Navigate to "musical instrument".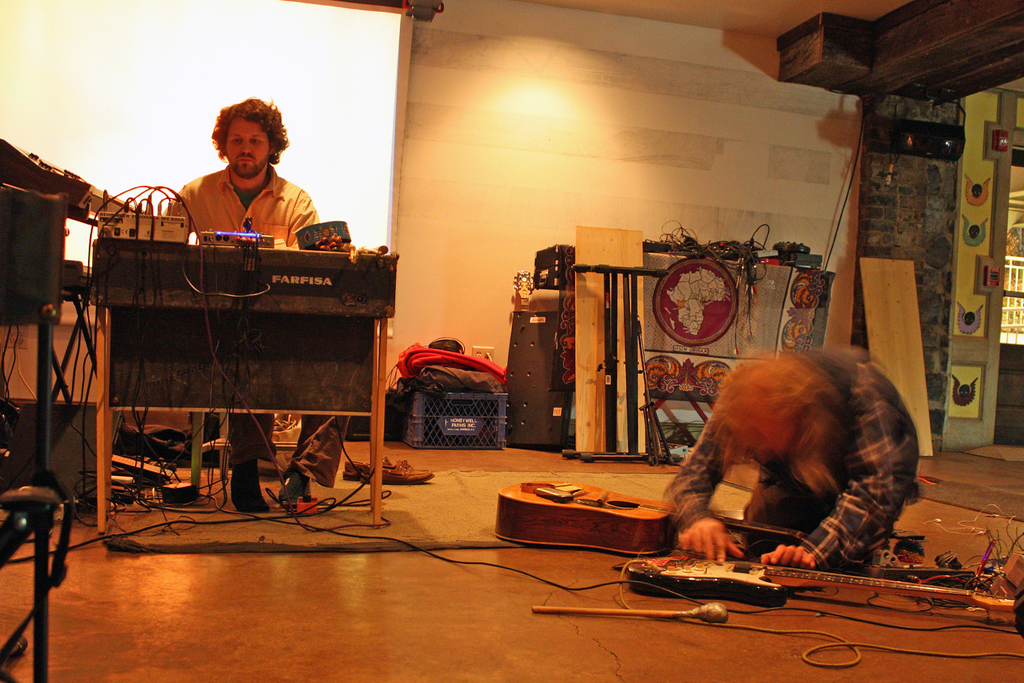
Navigation target: [x1=617, y1=549, x2=1019, y2=630].
